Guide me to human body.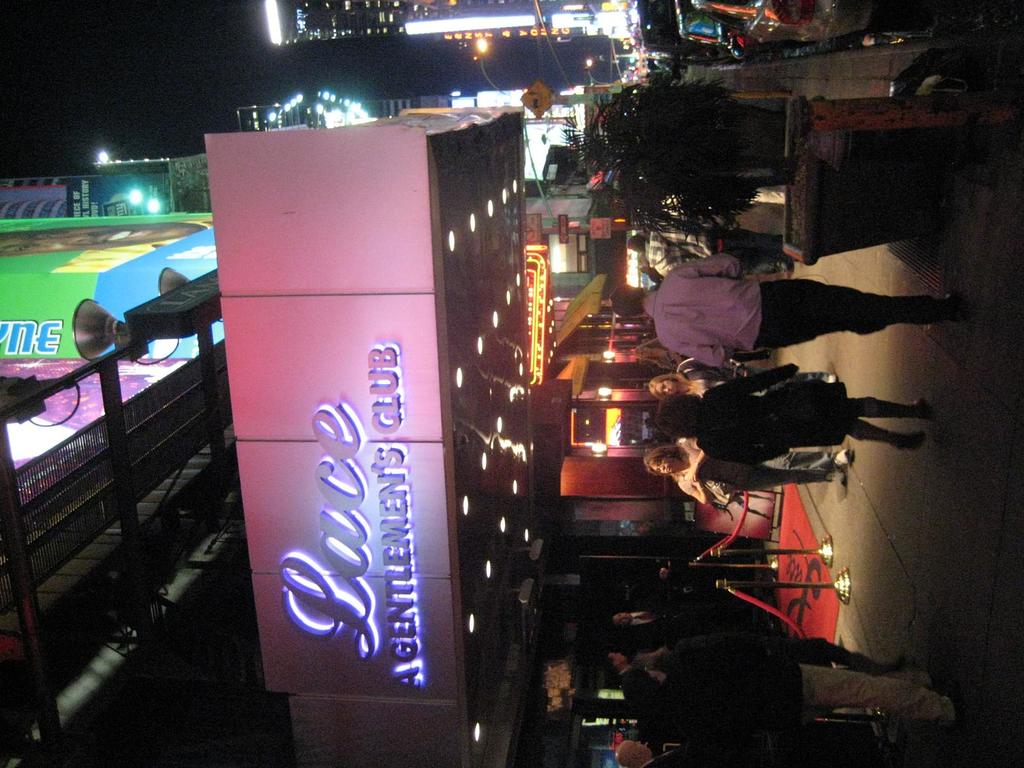
Guidance: [x1=662, y1=630, x2=960, y2=749].
